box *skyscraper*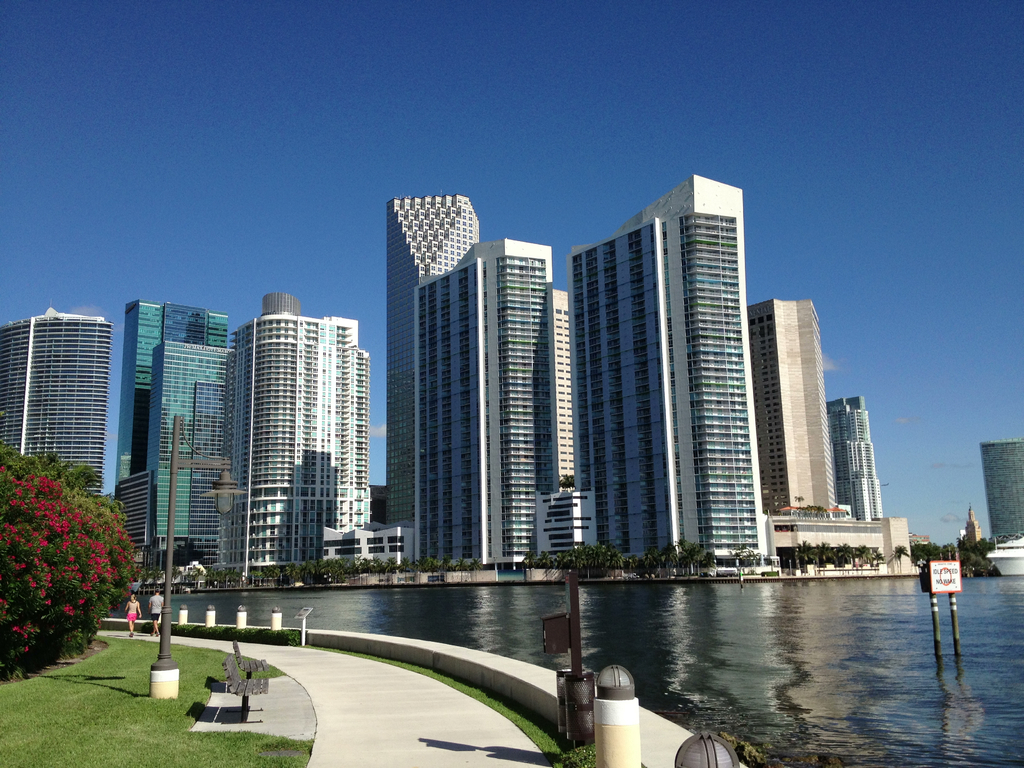
rect(216, 284, 377, 581)
